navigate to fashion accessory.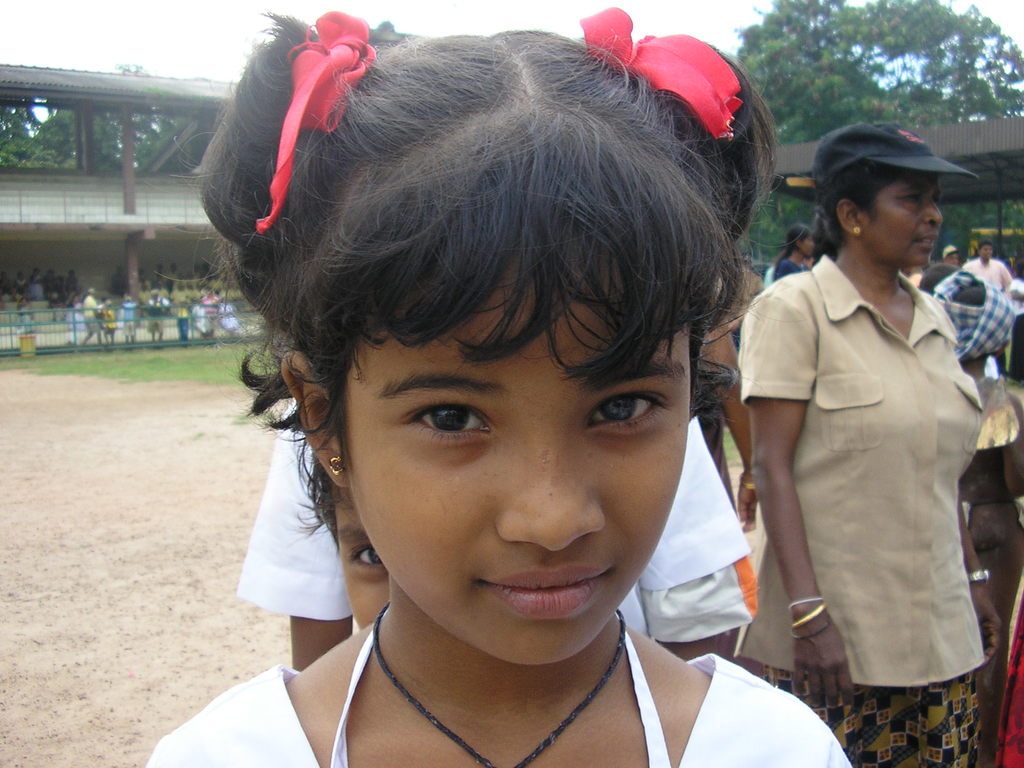
Navigation target: locate(787, 596, 825, 607).
